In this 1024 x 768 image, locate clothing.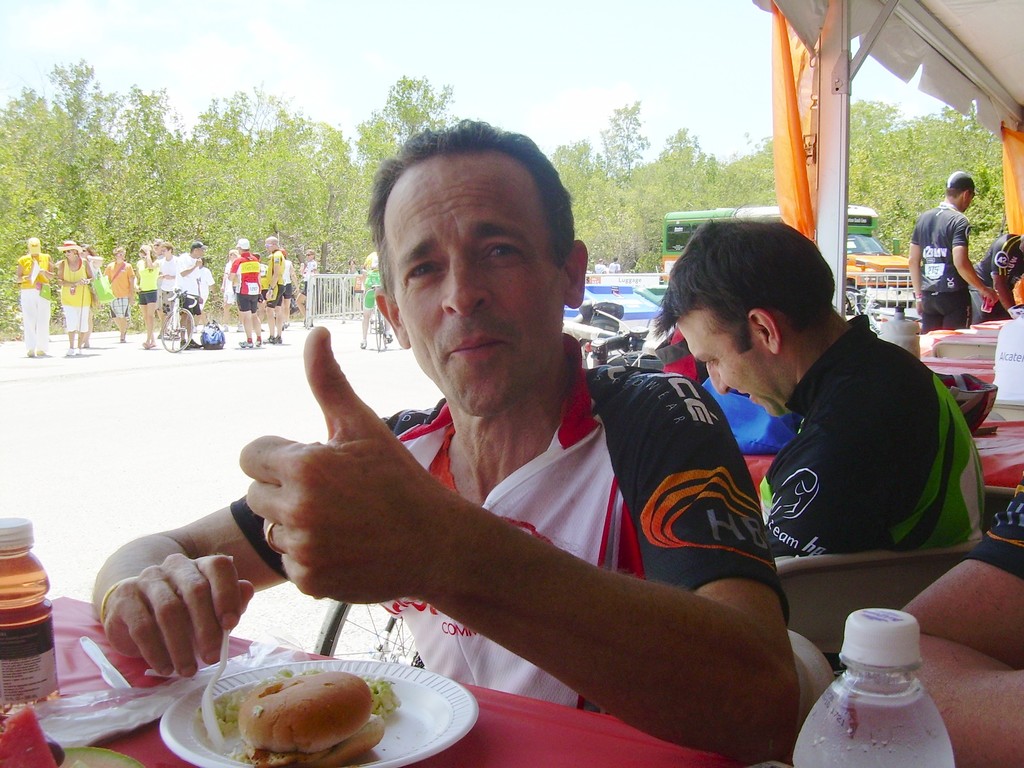
Bounding box: l=909, t=199, r=975, b=328.
